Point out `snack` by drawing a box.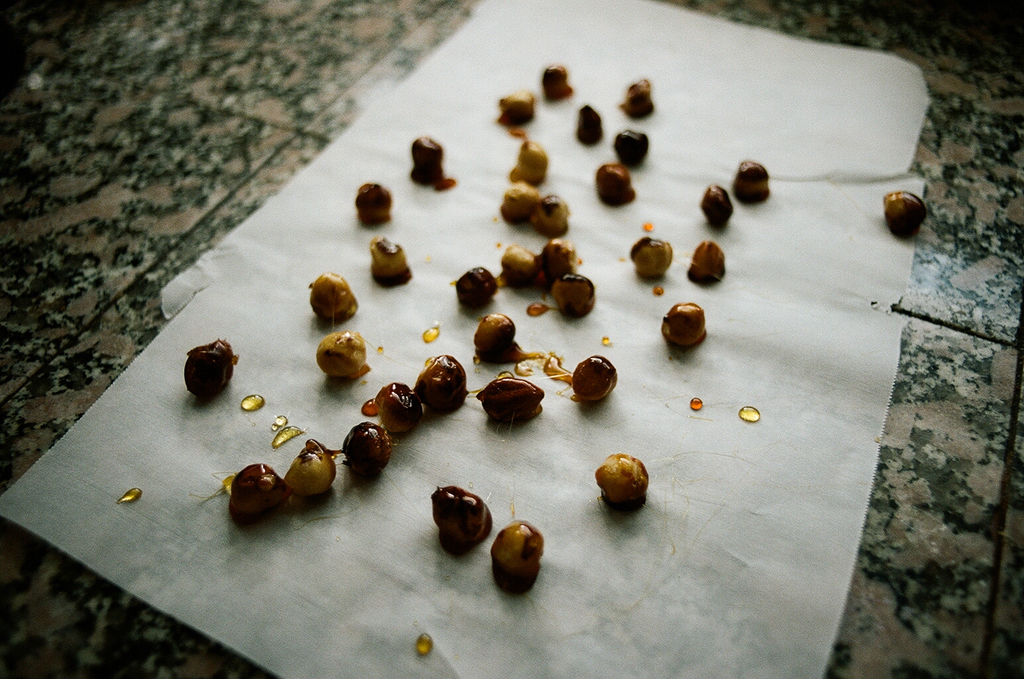
BBox(372, 238, 414, 286).
